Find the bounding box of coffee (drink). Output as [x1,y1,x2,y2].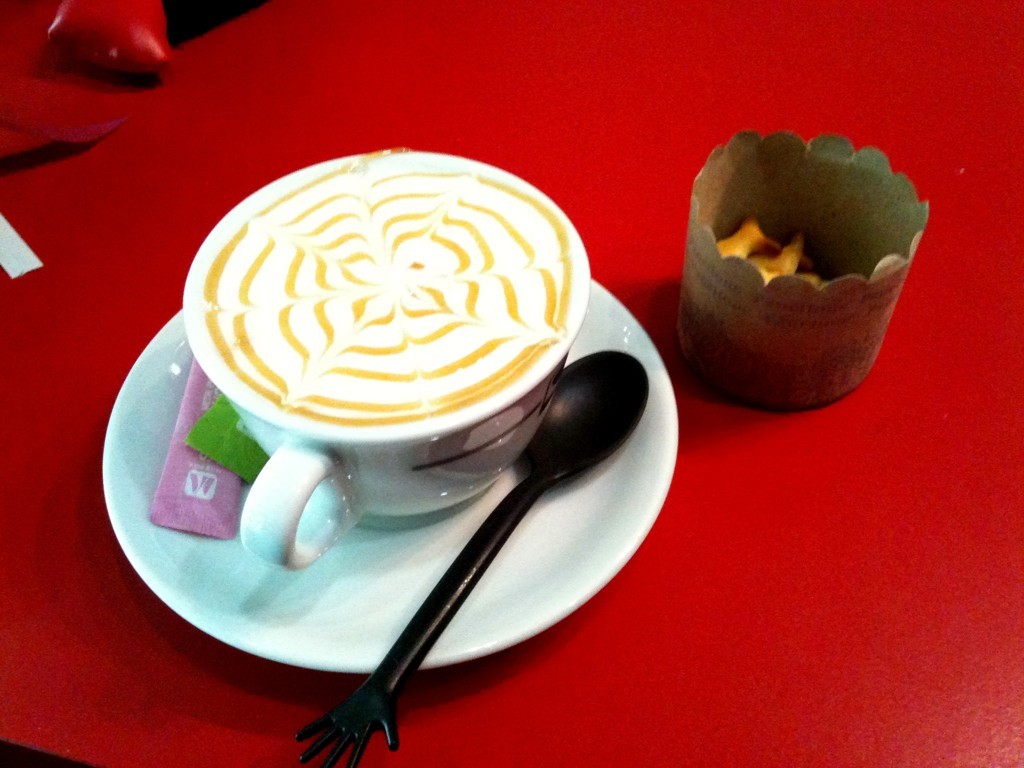
[182,135,668,514].
